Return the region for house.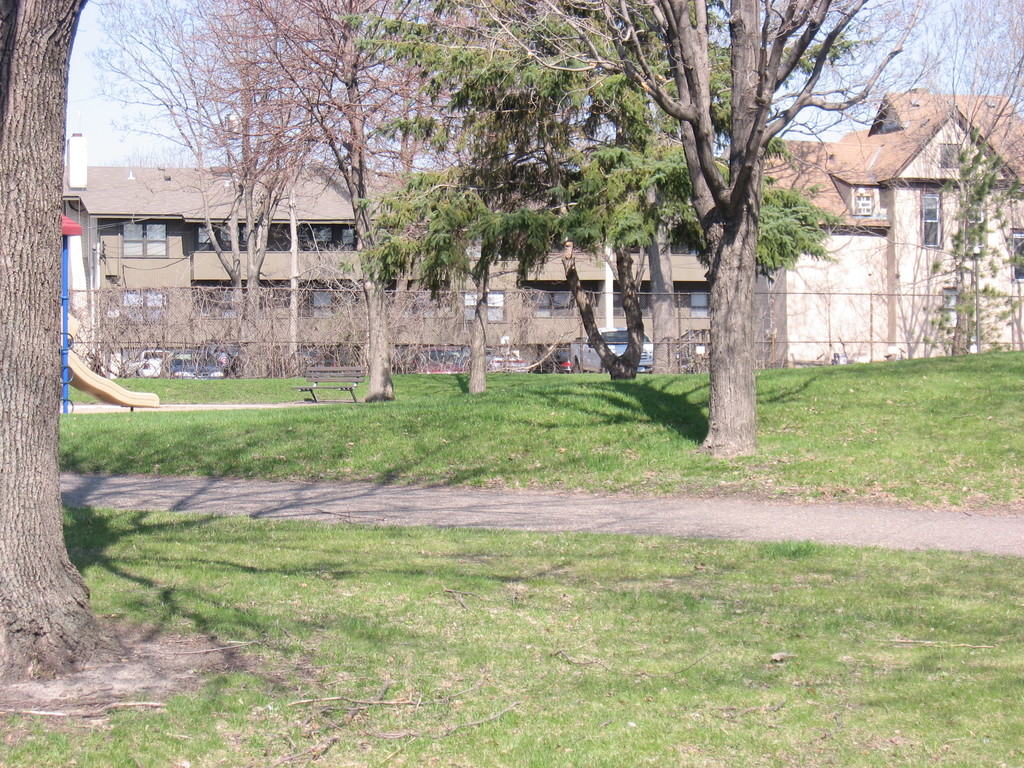
[left=752, top=95, right=1023, bottom=366].
